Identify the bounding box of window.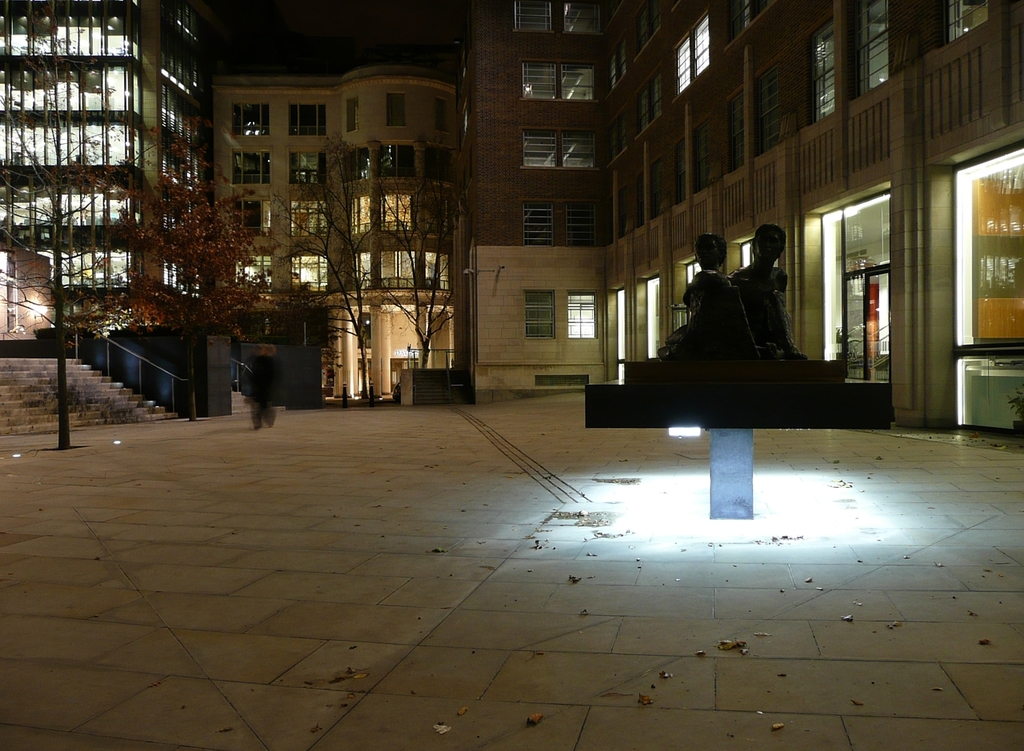
(left=518, top=0, right=557, bottom=40).
